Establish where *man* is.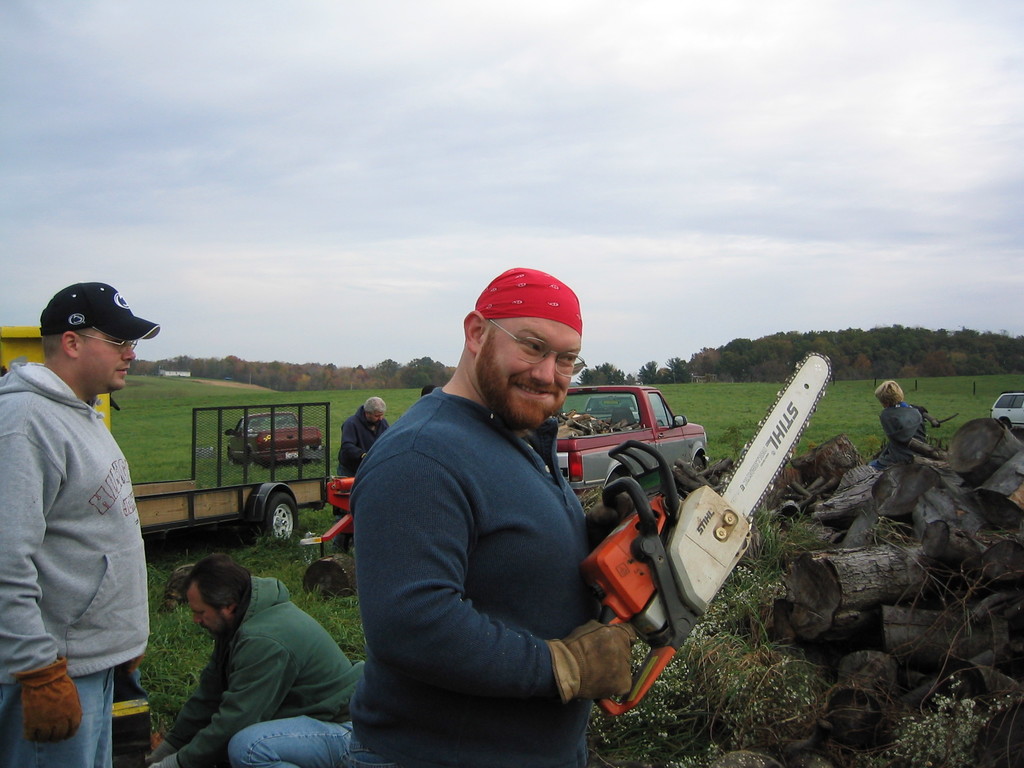
Established at bbox=[337, 397, 390, 477].
